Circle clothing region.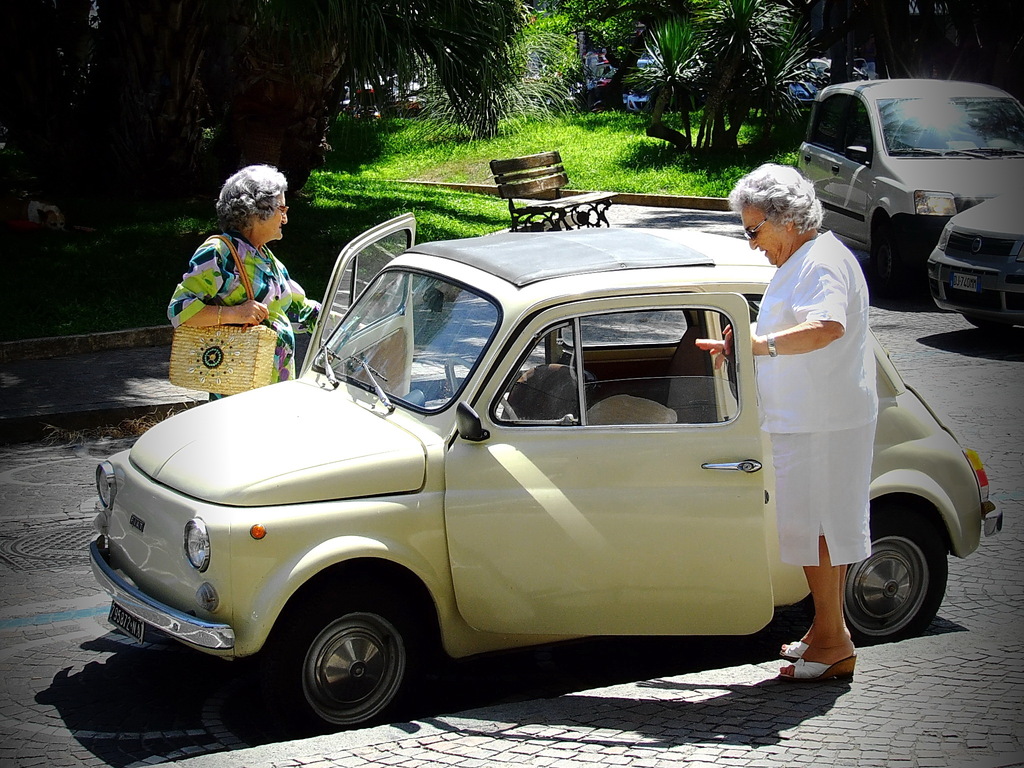
Region: box=[158, 201, 305, 383].
